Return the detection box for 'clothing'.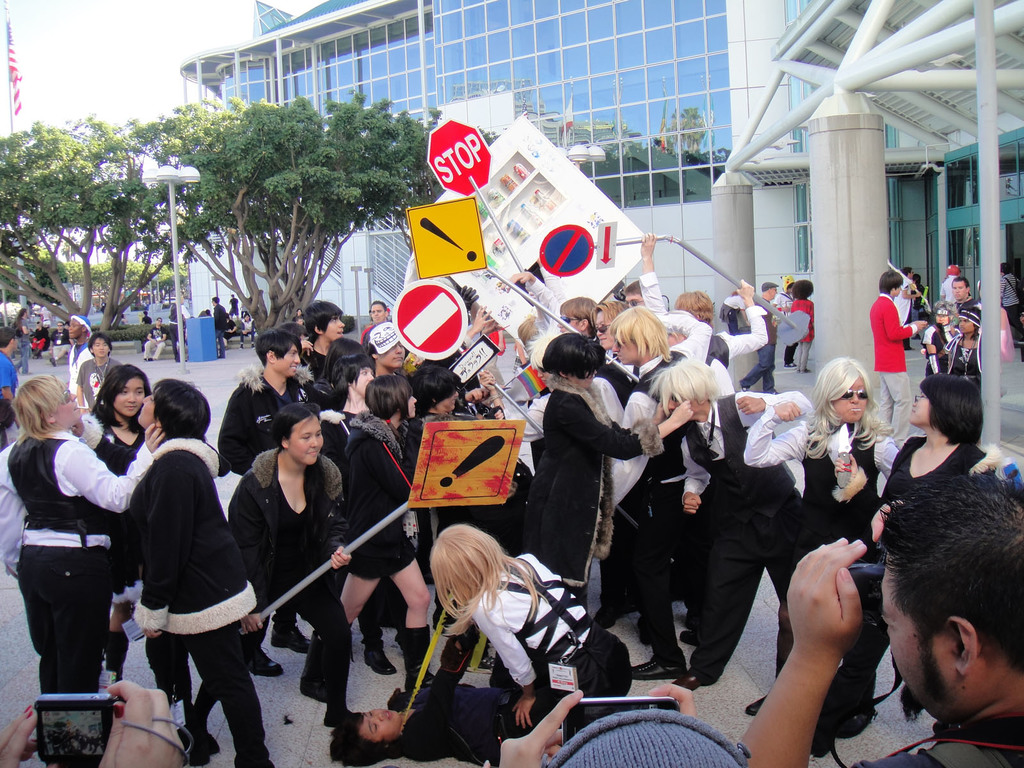
{"left": 458, "top": 545, "right": 637, "bottom": 733}.
